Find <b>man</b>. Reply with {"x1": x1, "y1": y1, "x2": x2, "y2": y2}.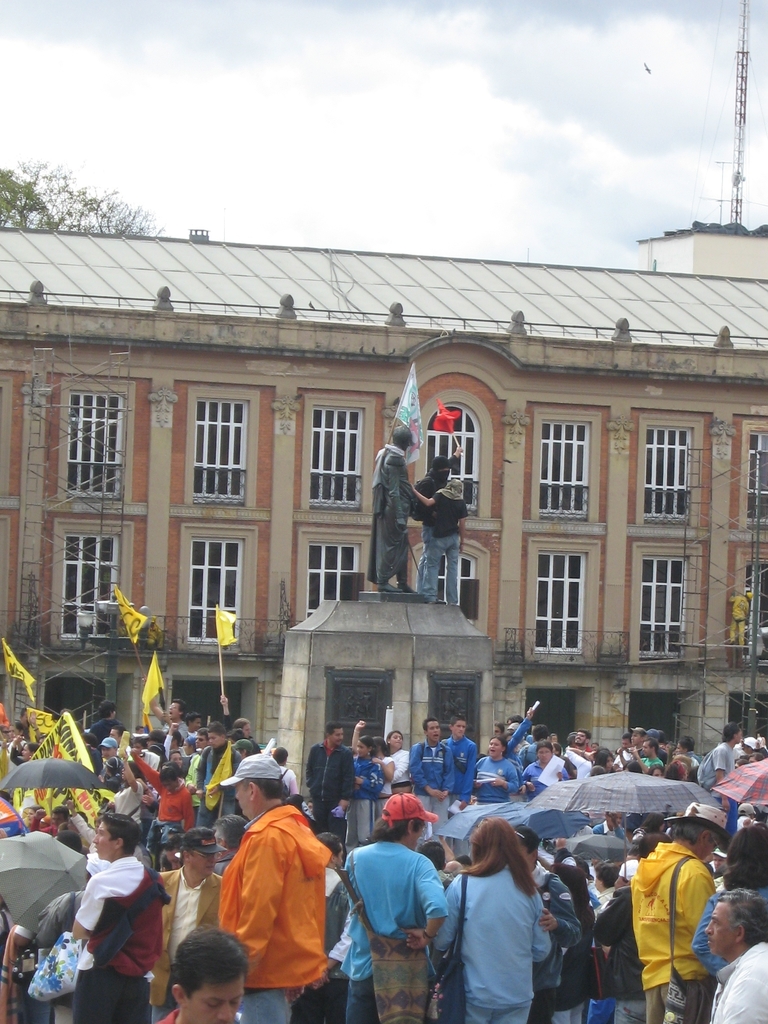
{"x1": 632, "y1": 800, "x2": 728, "y2": 1023}.
